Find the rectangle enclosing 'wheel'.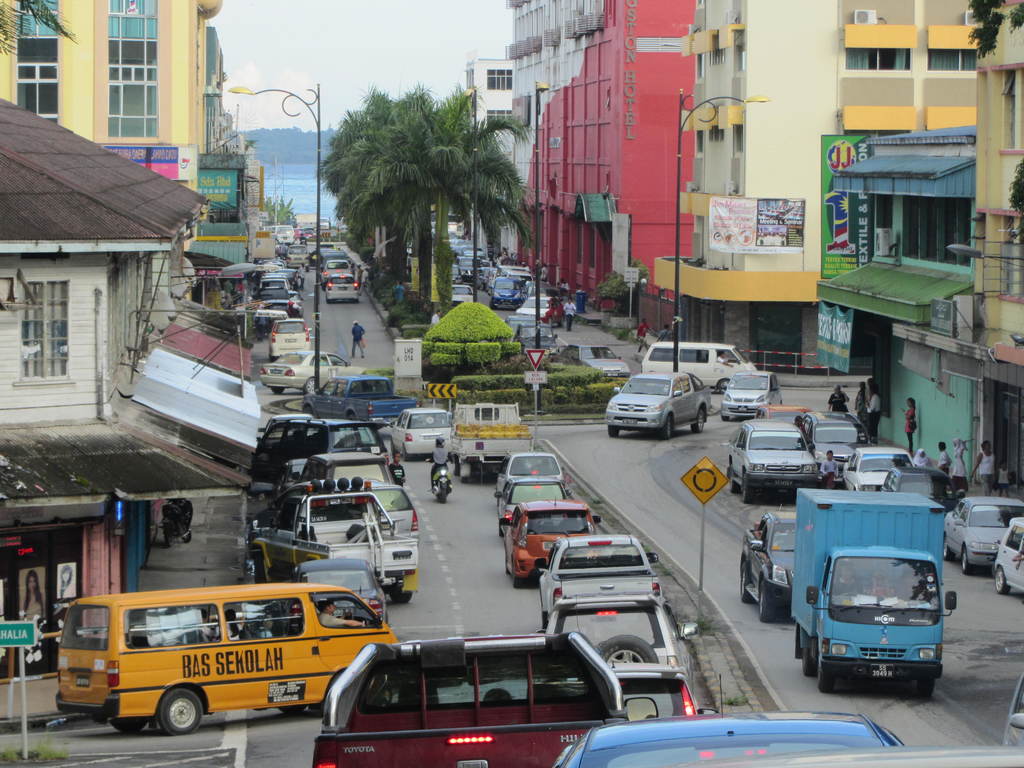
locate(595, 636, 659, 664).
